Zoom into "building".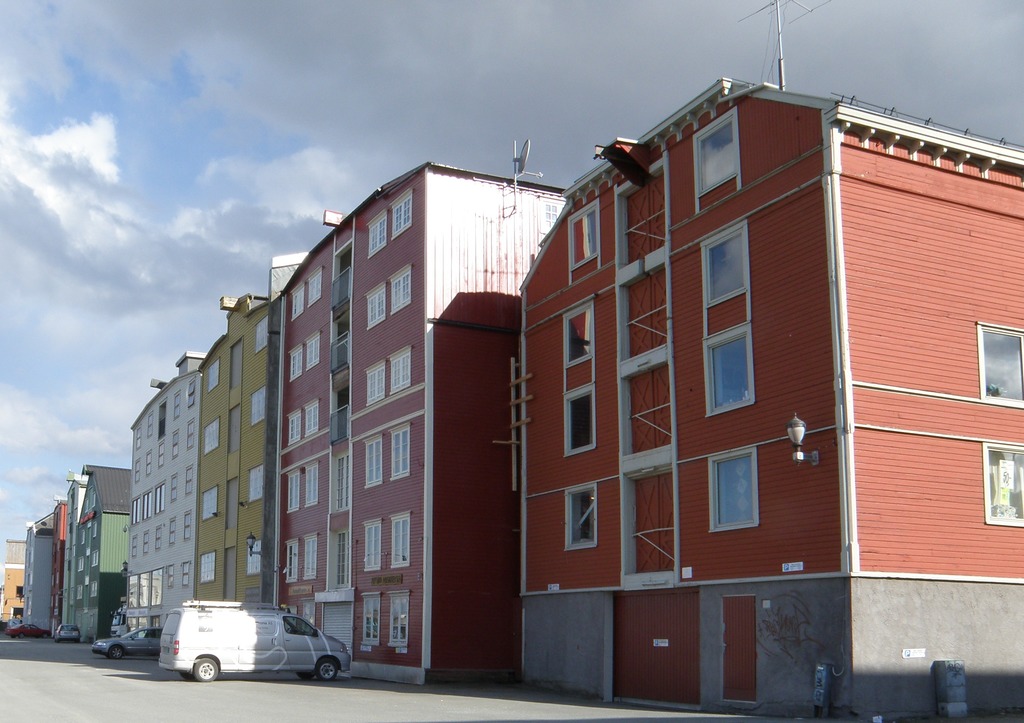
Zoom target: 273 159 569 688.
